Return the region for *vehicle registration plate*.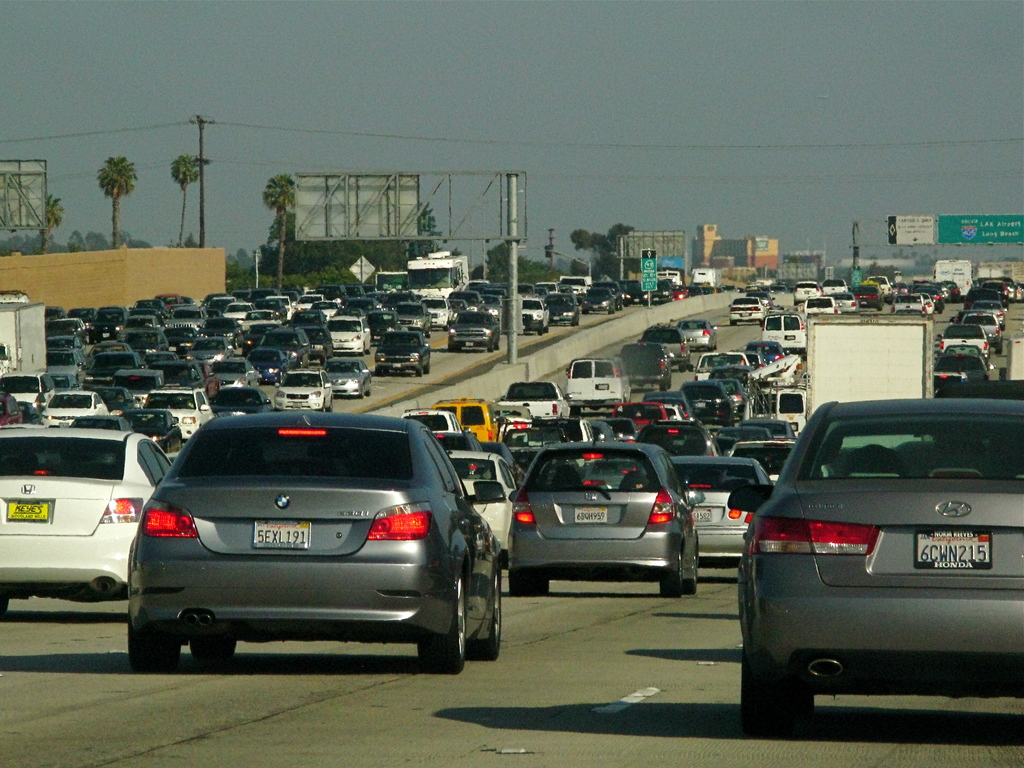
575/504/607/524.
